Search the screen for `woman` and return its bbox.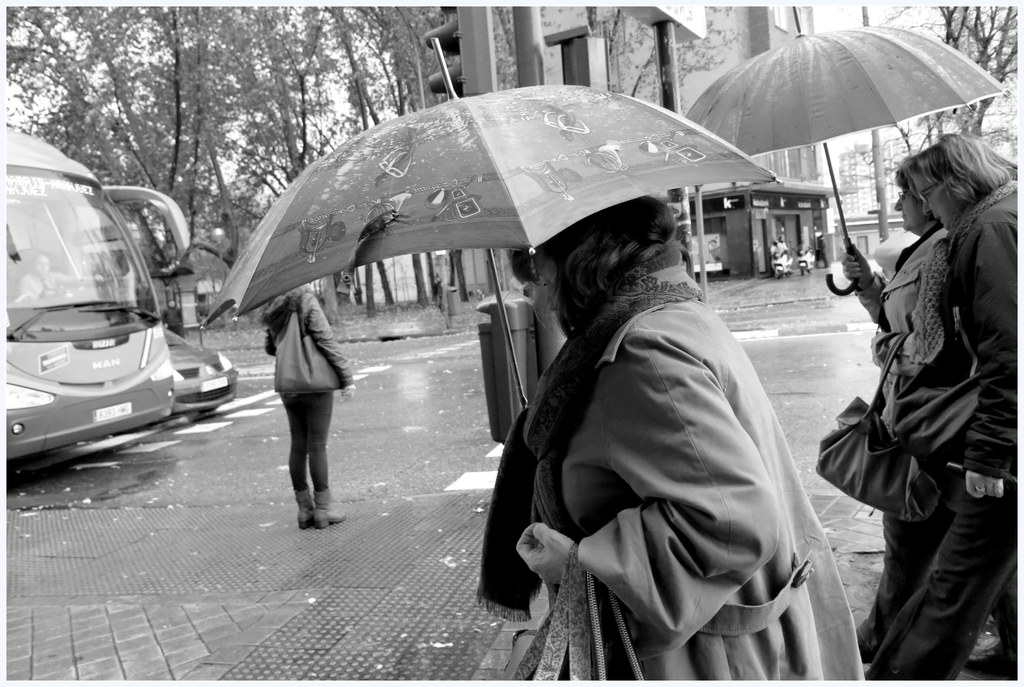
Found: (x1=471, y1=225, x2=867, y2=686).
